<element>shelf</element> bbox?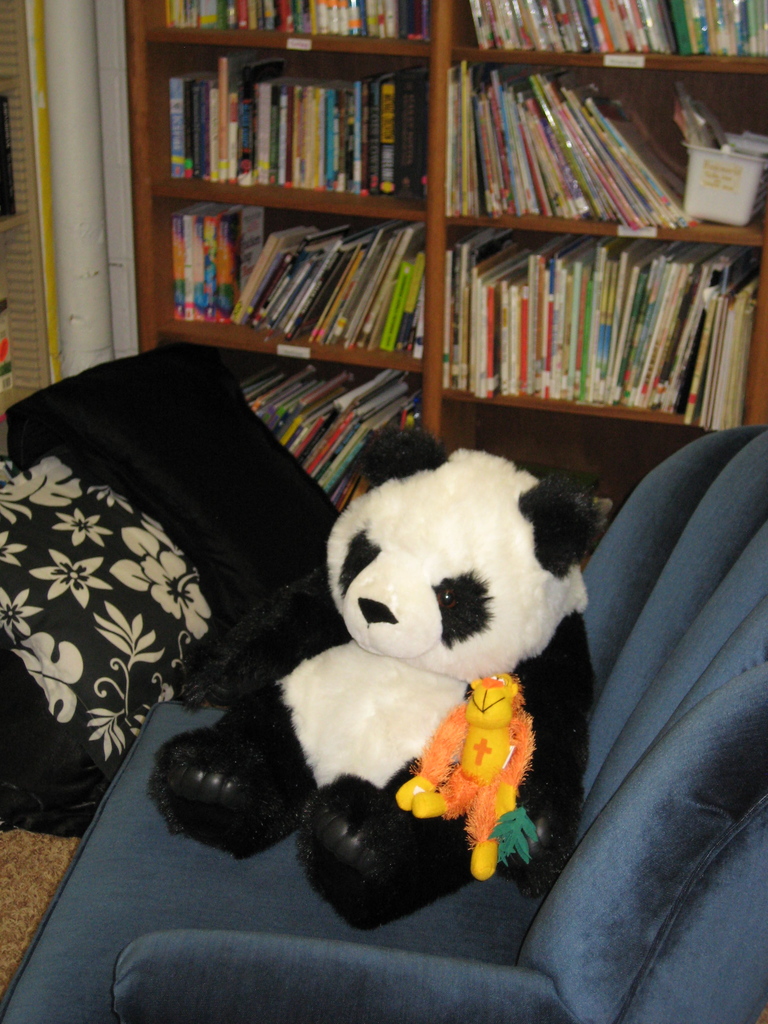
Rect(441, 219, 767, 428)
